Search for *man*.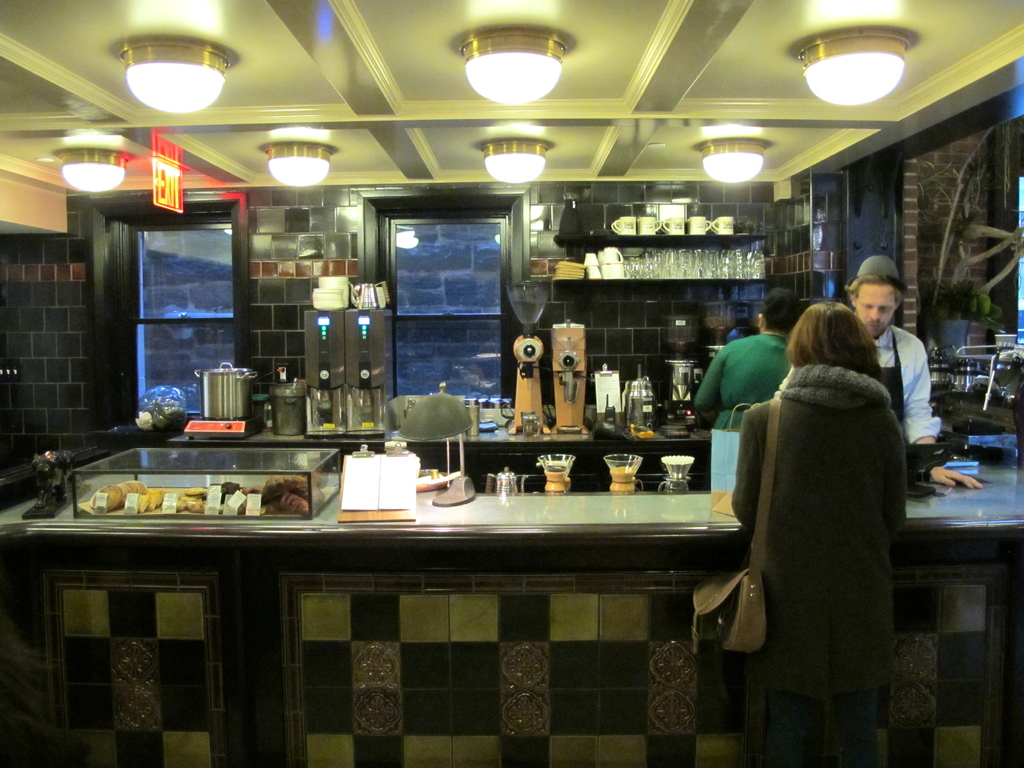
Found at pyautogui.locateOnScreen(691, 285, 803, 440).
